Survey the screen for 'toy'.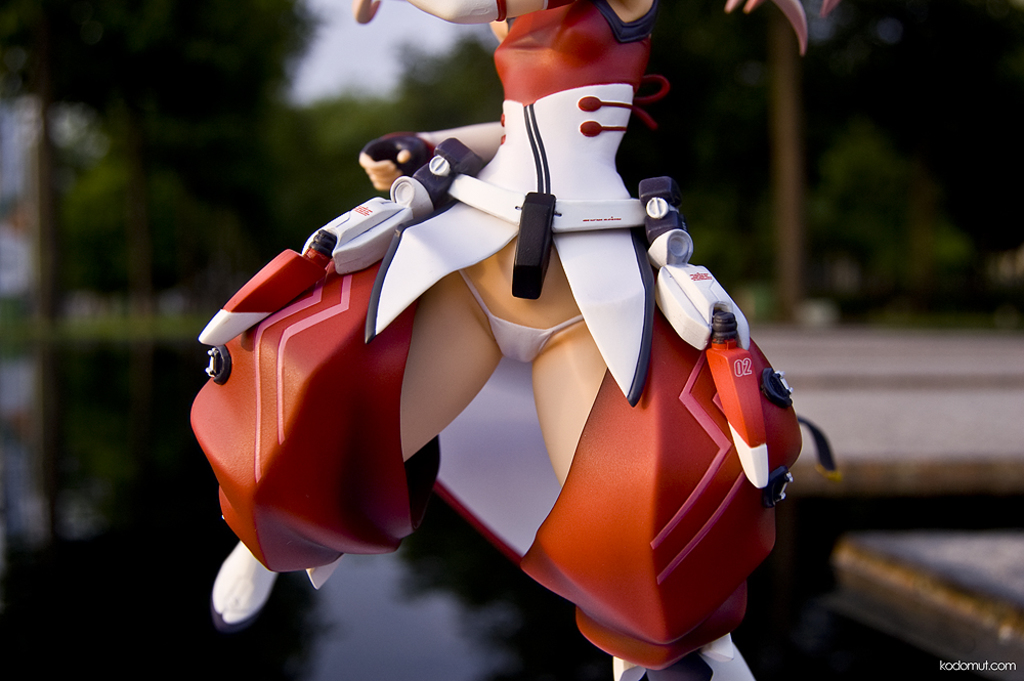
Survey found: 188/0/845/680.
